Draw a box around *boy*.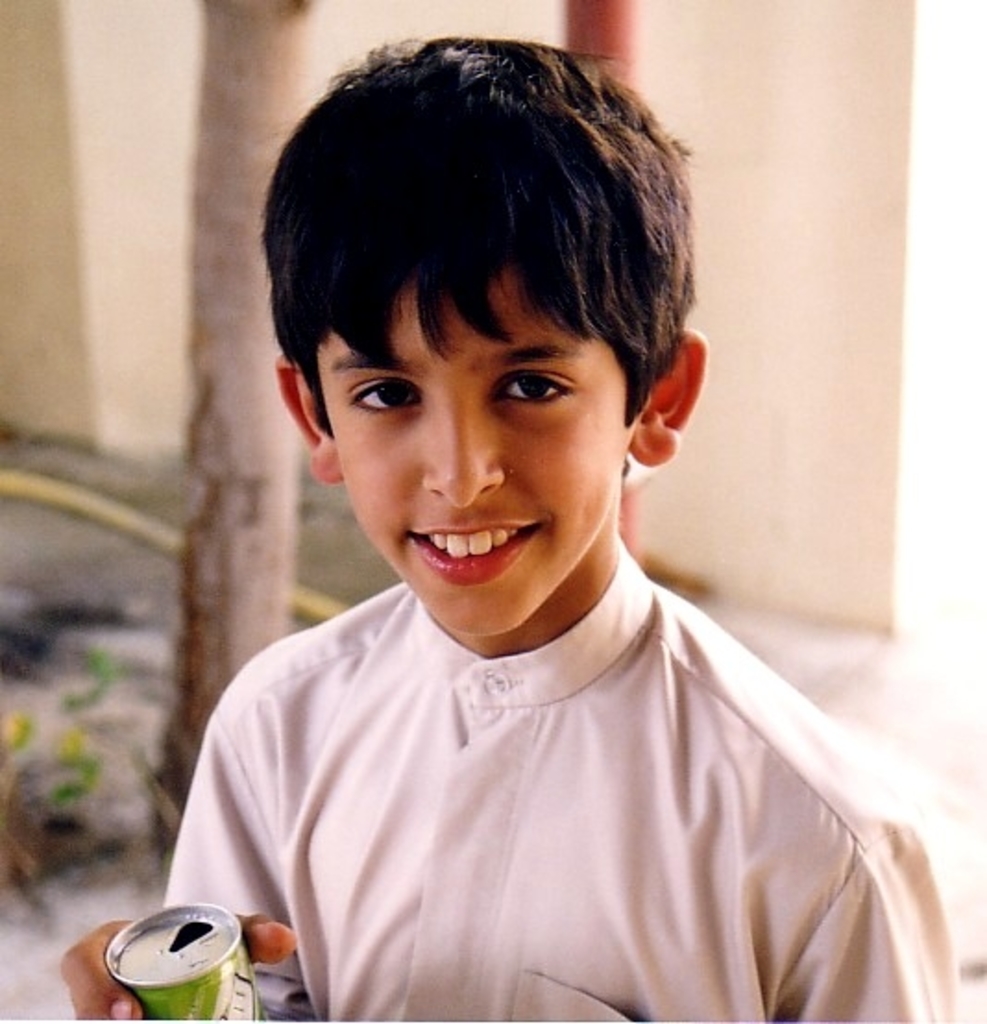
68 20 970 1022.
